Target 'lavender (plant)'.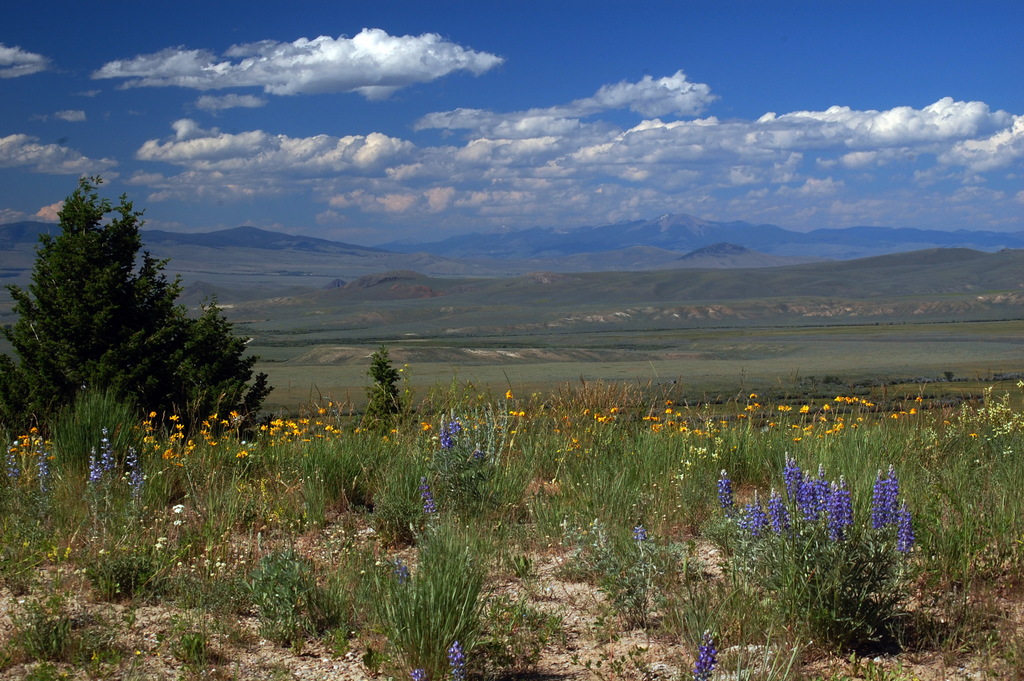
Target region: [x1=388, y1=553, x2=414, y2=585].
